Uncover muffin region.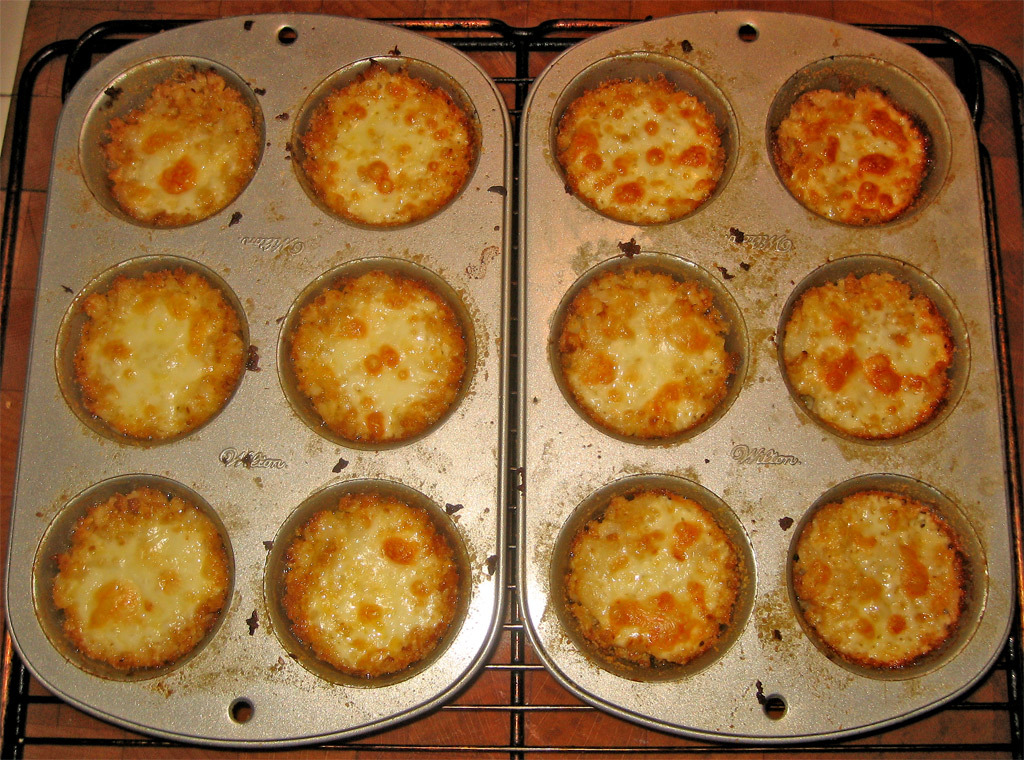
Uncovered: 551:265:745:449.
